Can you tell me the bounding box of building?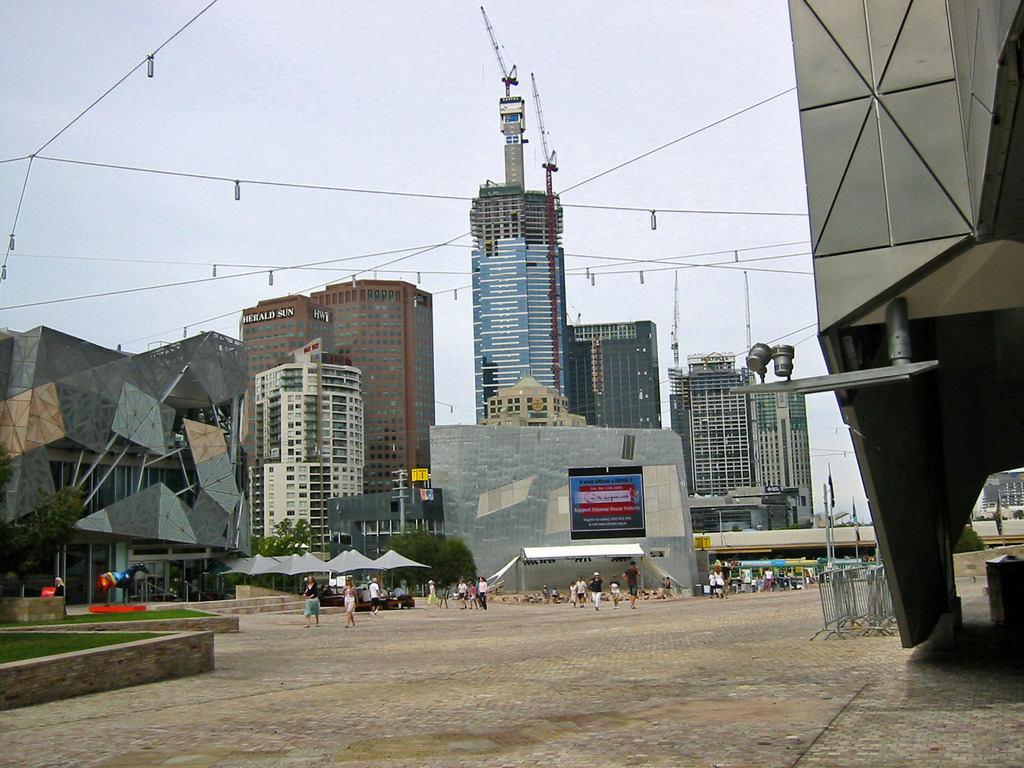
bbox=(241, 278, 436, 490).
